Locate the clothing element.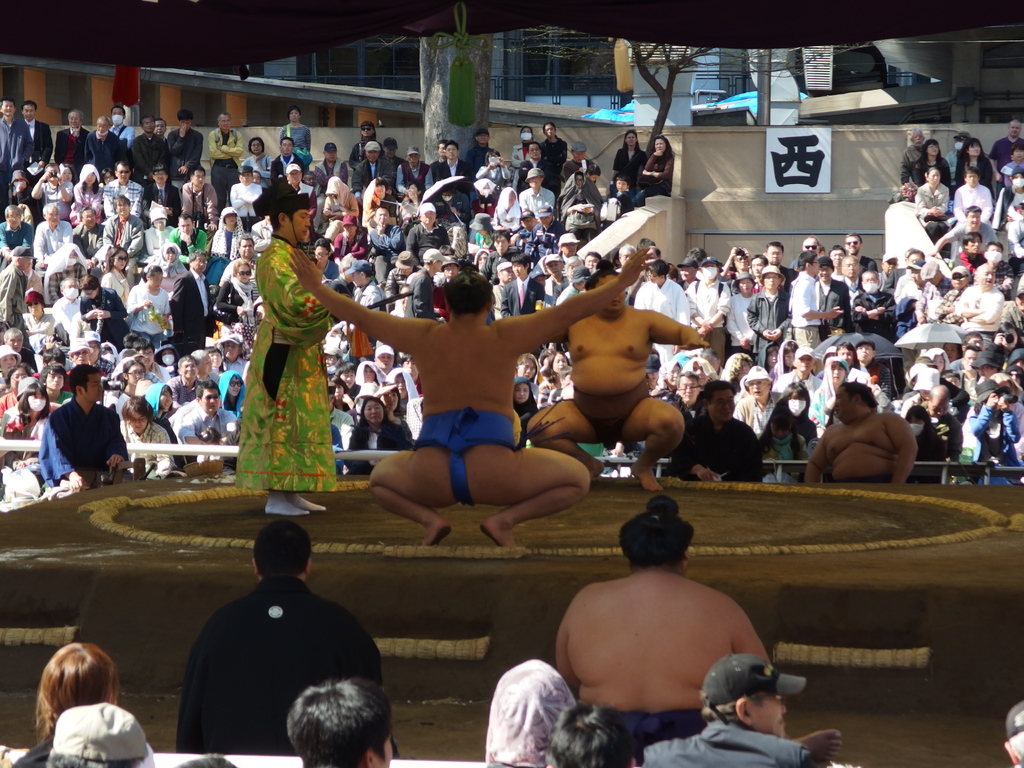
Element bbox: bbox=[492, 281, 503, 318].
